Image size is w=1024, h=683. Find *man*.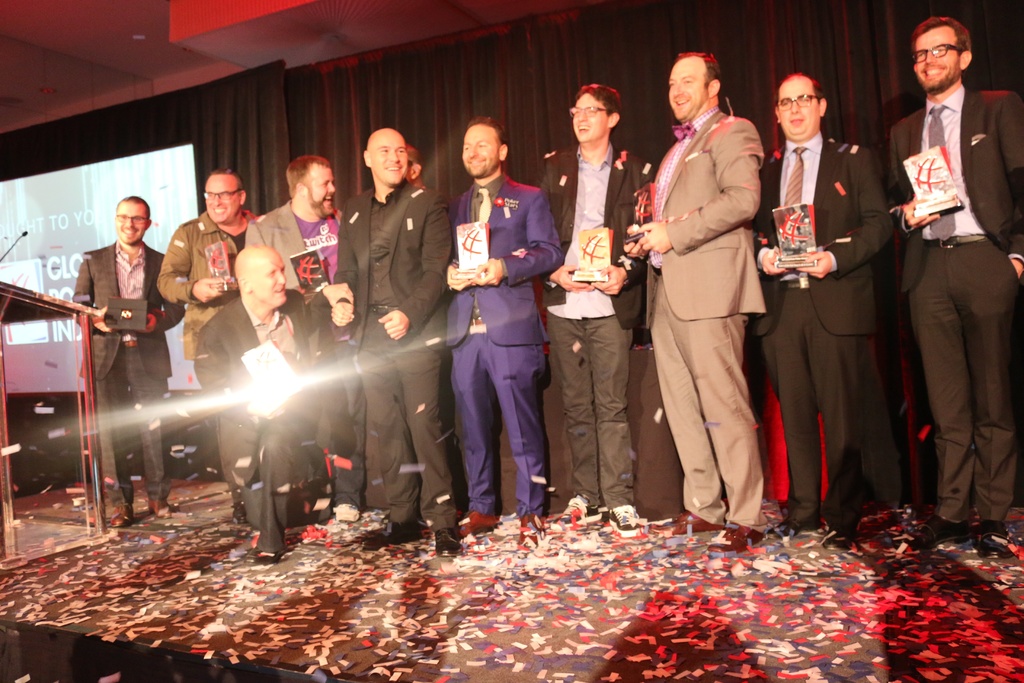
rect(191, 241, 356, 564).
